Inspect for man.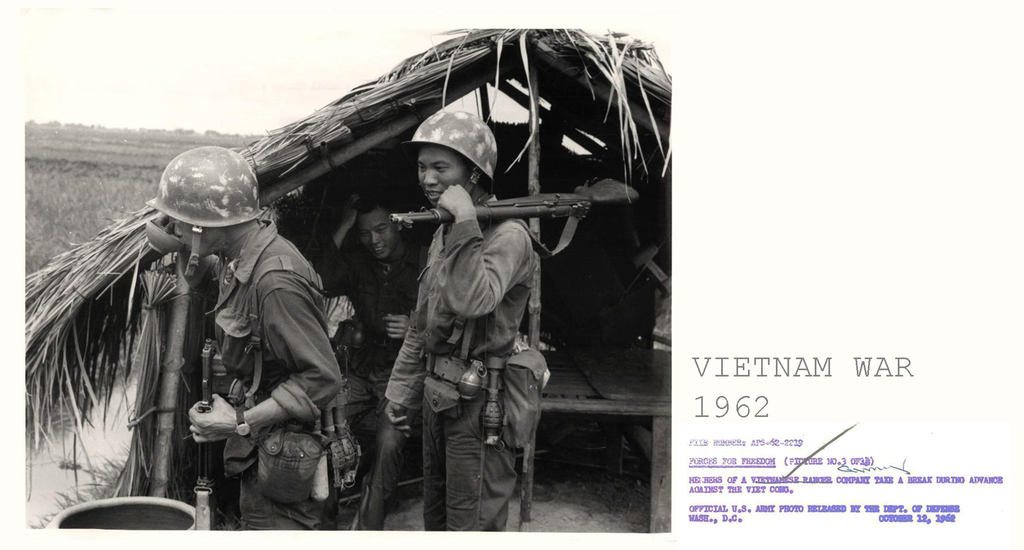
Inspection: 383/92/550/547.
